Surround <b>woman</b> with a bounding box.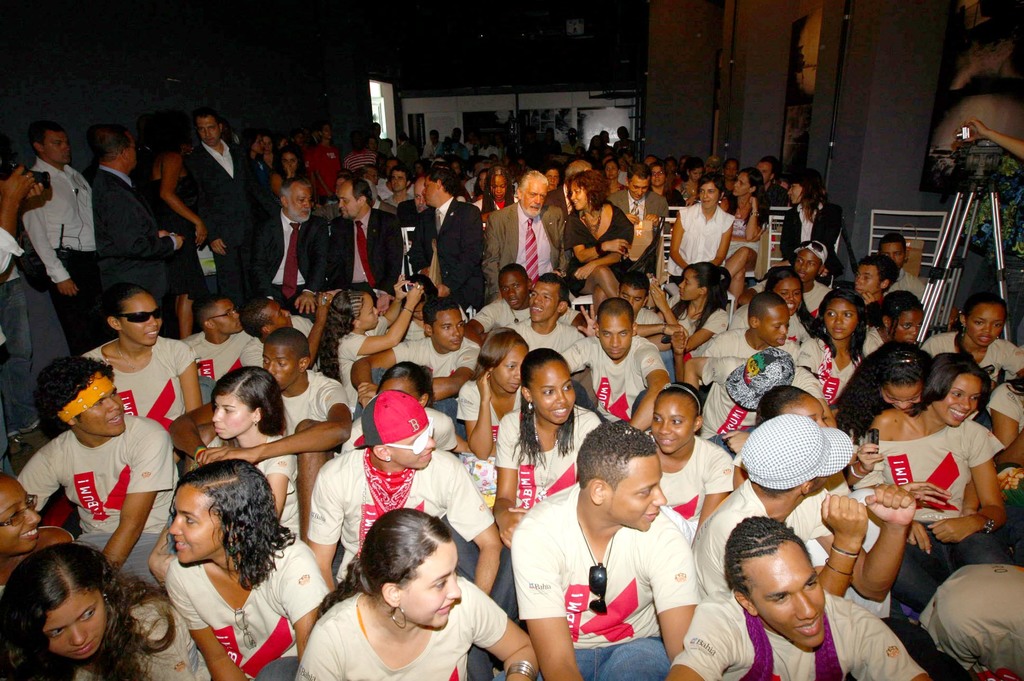
bbox=[194, 362, 307, 544].
